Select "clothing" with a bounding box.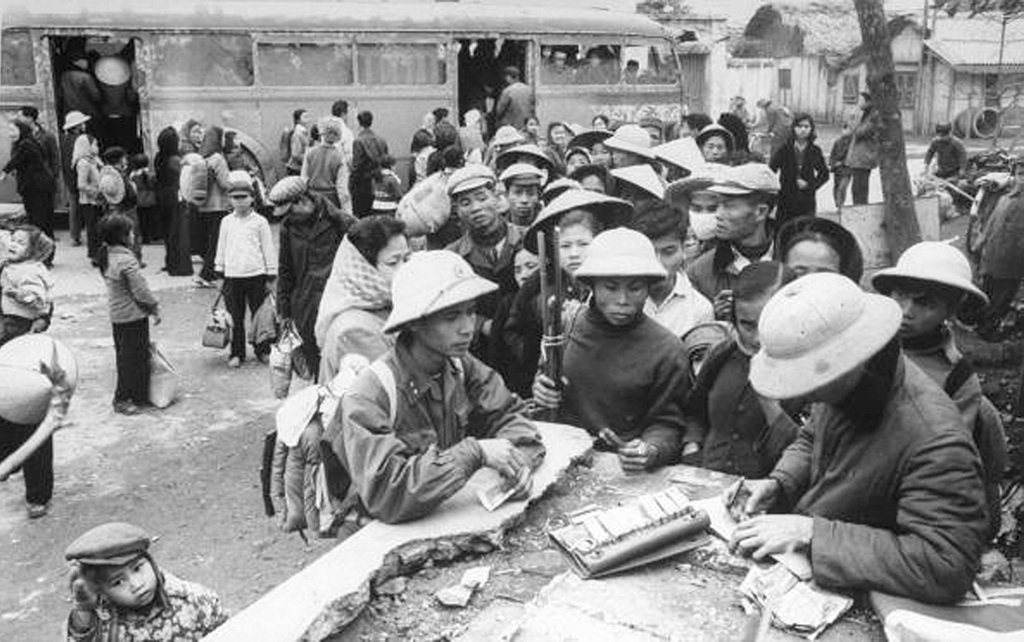
select_region(0, 234, 56, 345).
